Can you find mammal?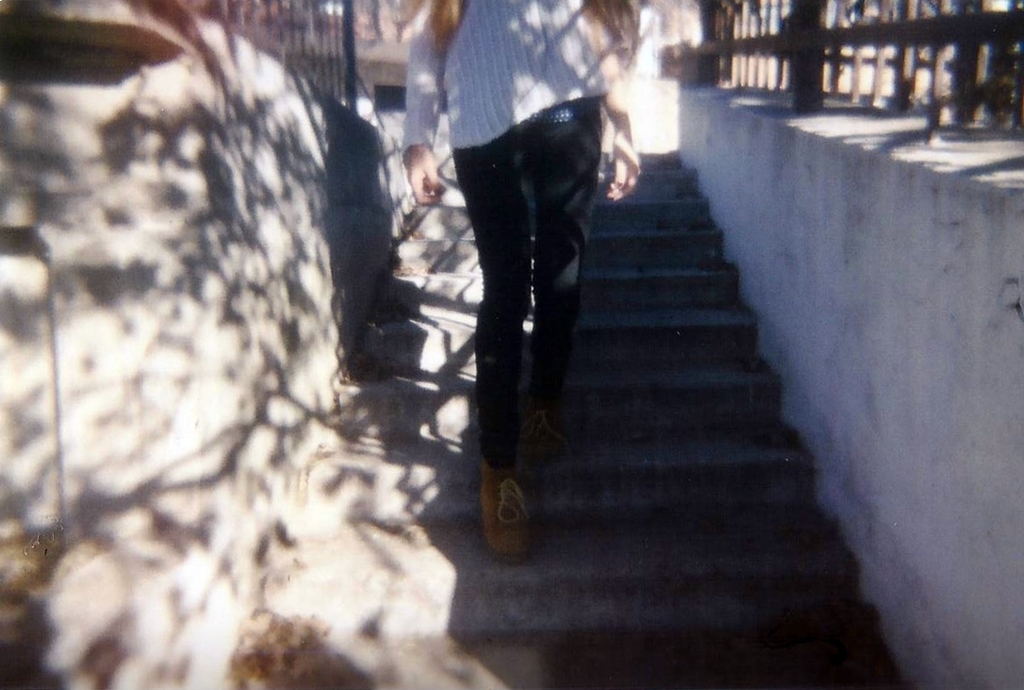
Yes, bounding box: 400,0,640,566.
